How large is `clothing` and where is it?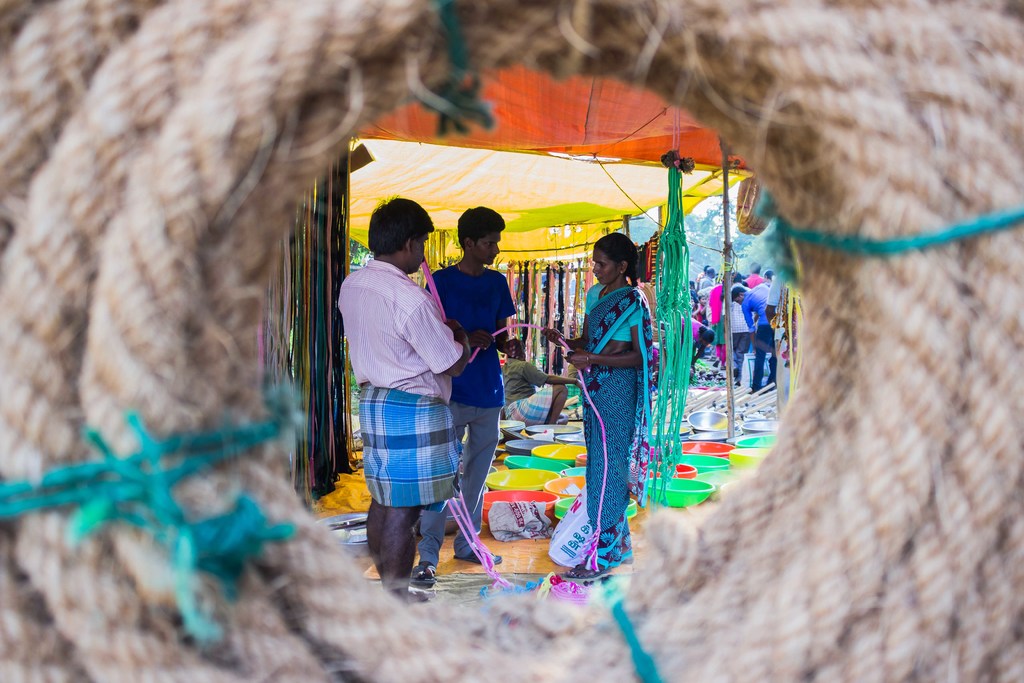
Bounding box: [x1=579, y1=285, x2=658, y2=572].
